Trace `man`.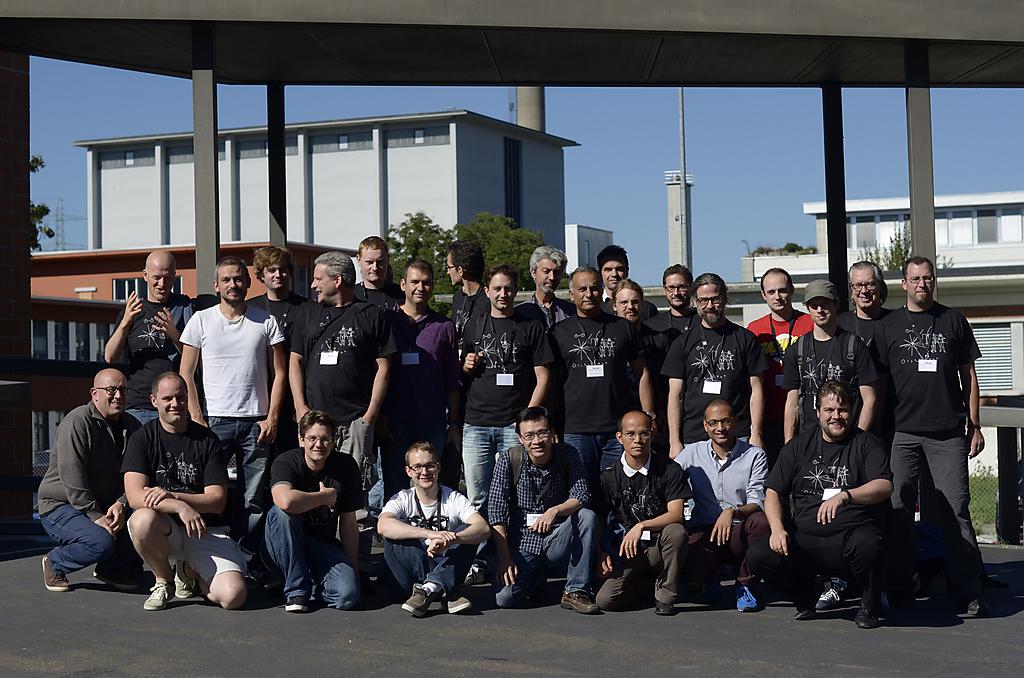
Traced to pyautogui.locateOnScreen(277, 256, 403, 528).
